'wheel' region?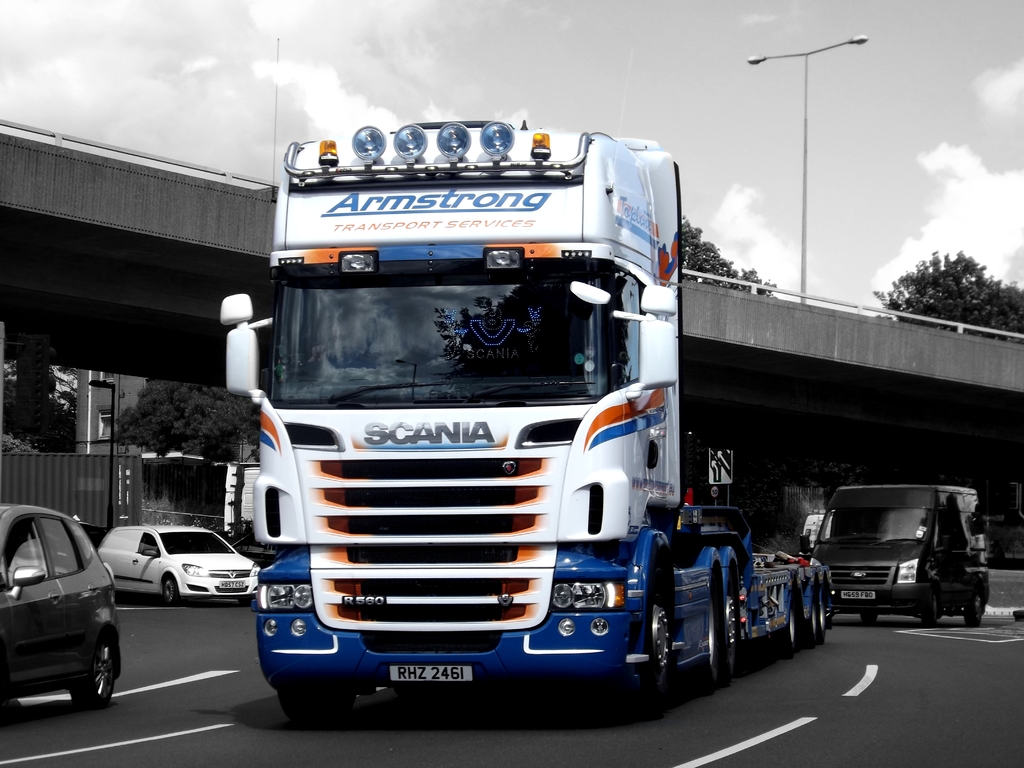
x1=276 y1=687 x2=353 y2=724
